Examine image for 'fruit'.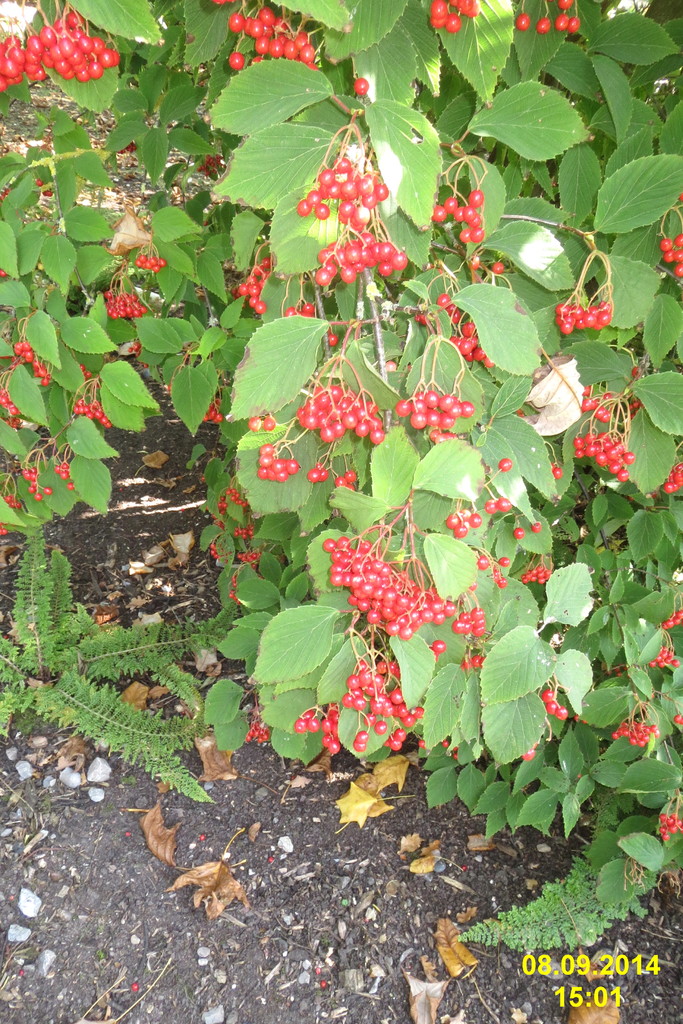
Examination result: box(262, 410, 274, 431).
